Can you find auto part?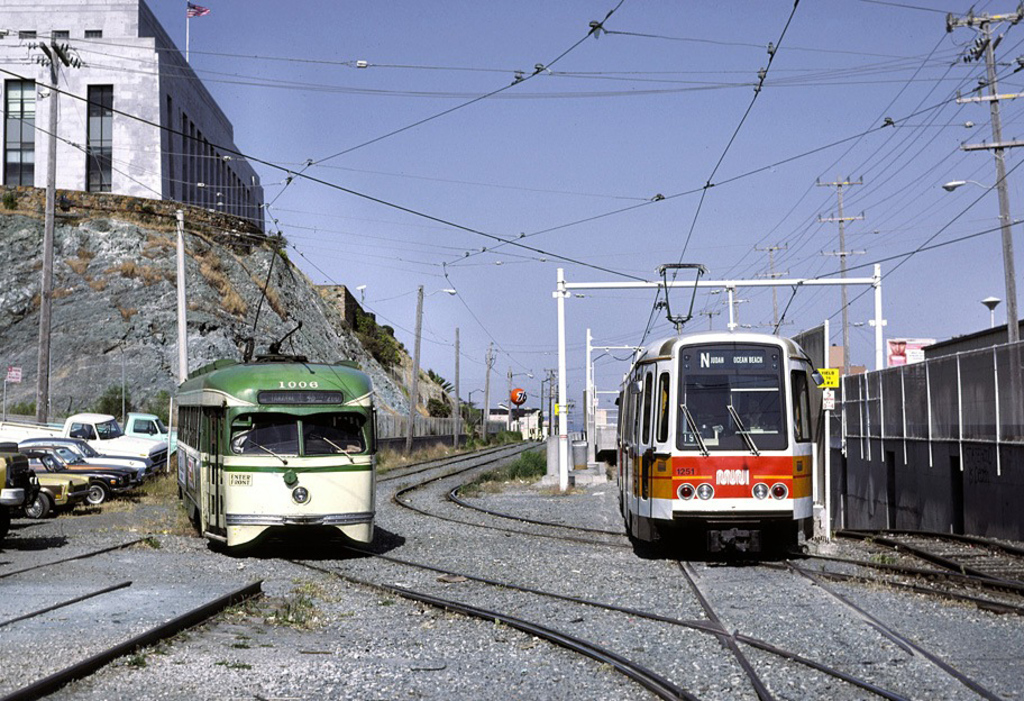
Yes, bounding box: left=661, top=367, right=785, bottom=447.
